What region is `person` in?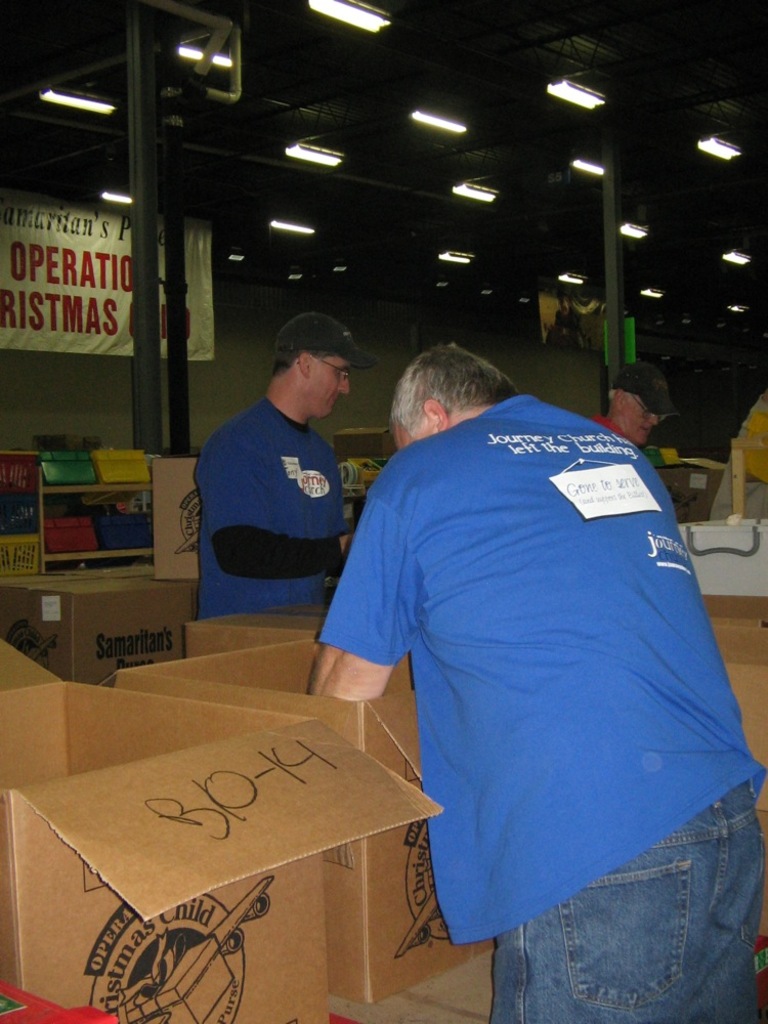
BBox(302, 339, 767, 1023).
